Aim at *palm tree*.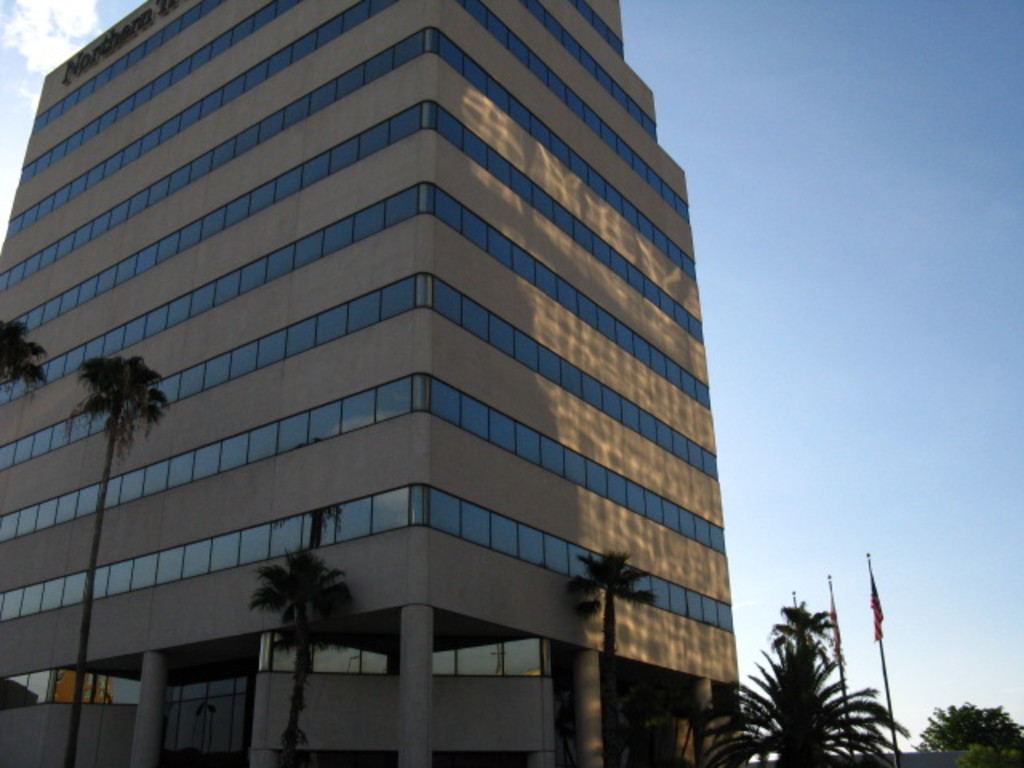
Aimed at region(59, 349, 174, 765).
